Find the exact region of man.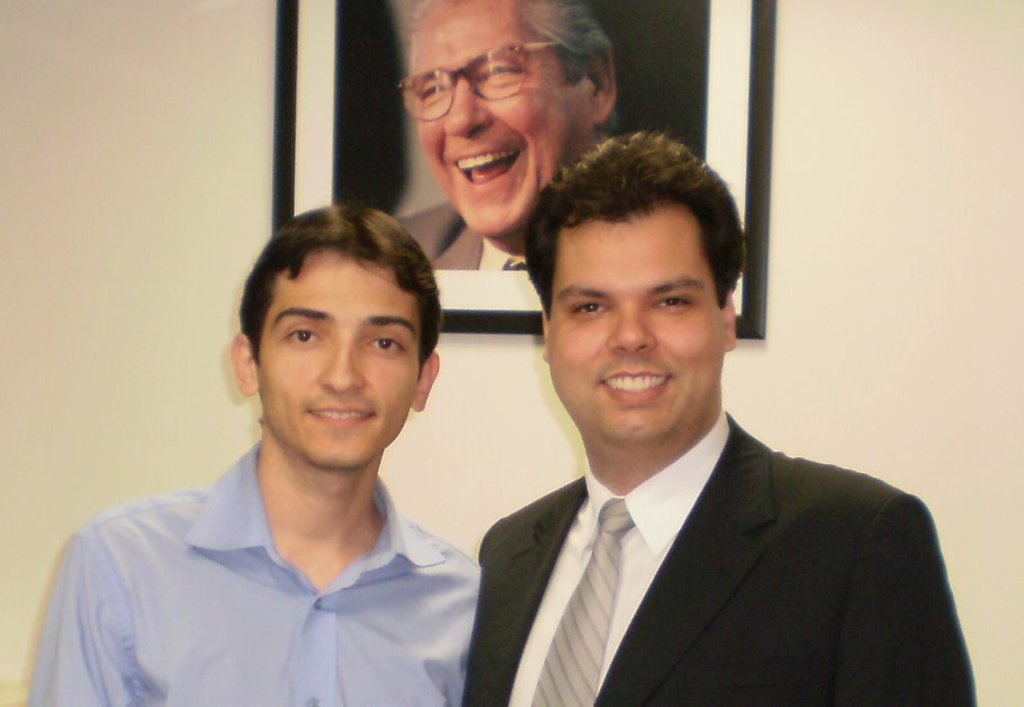
Exact region: {"left": 25, "top": 204, "right": 479, "bottom": 706}.
